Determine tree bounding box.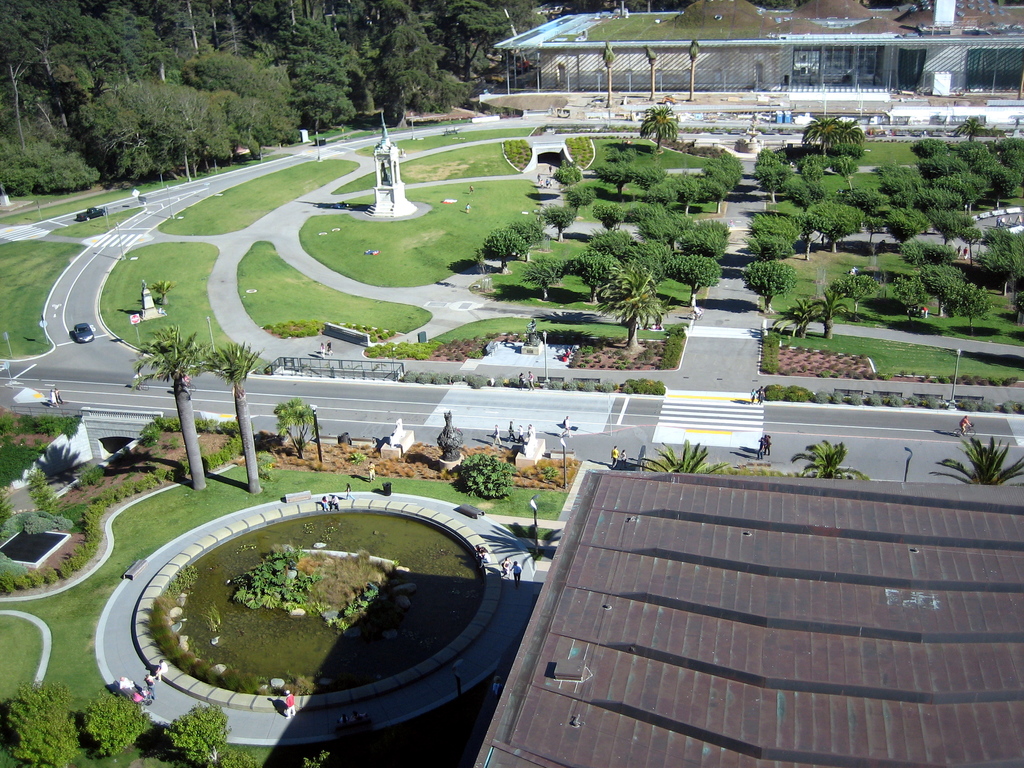
Determined: [left=927, top=437, right=1023, bottom=486].
